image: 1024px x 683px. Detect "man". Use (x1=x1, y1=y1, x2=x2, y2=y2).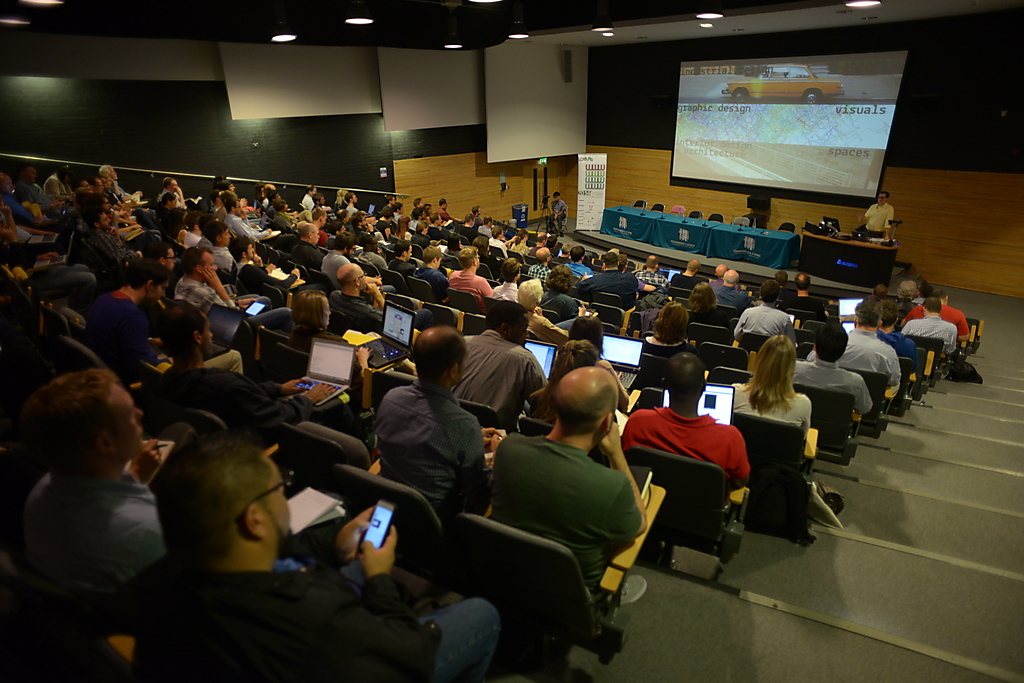
(x1=222, y1=203, x2=276, y2=247).
